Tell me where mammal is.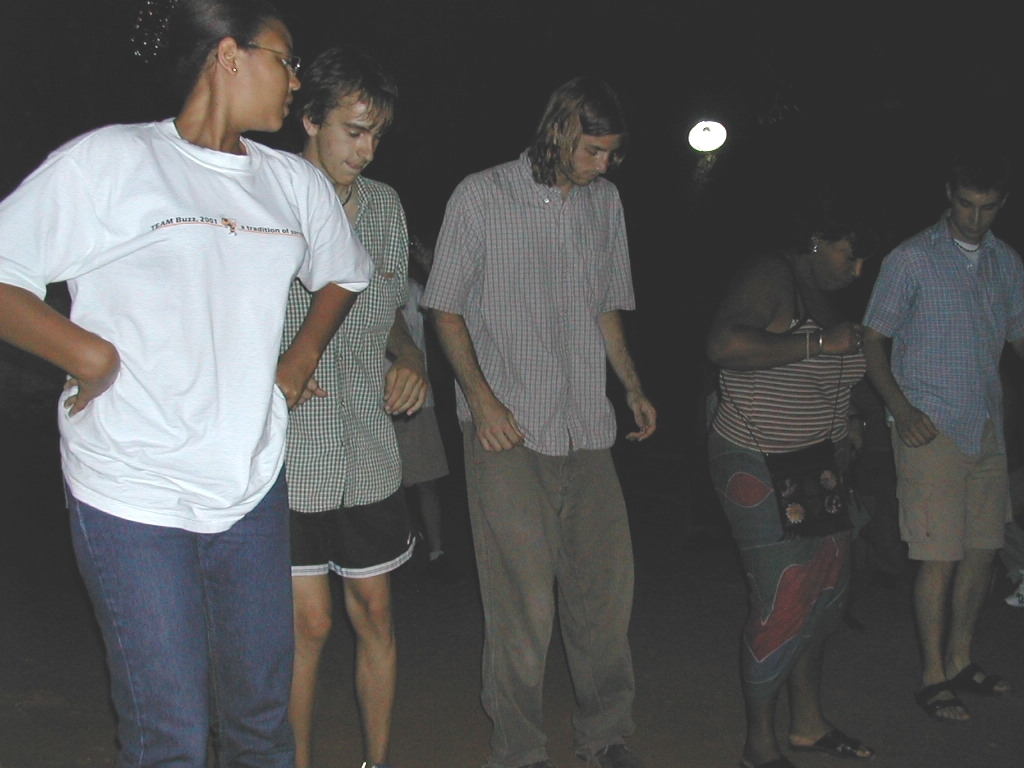
mammal is at 702/198/866/767.
